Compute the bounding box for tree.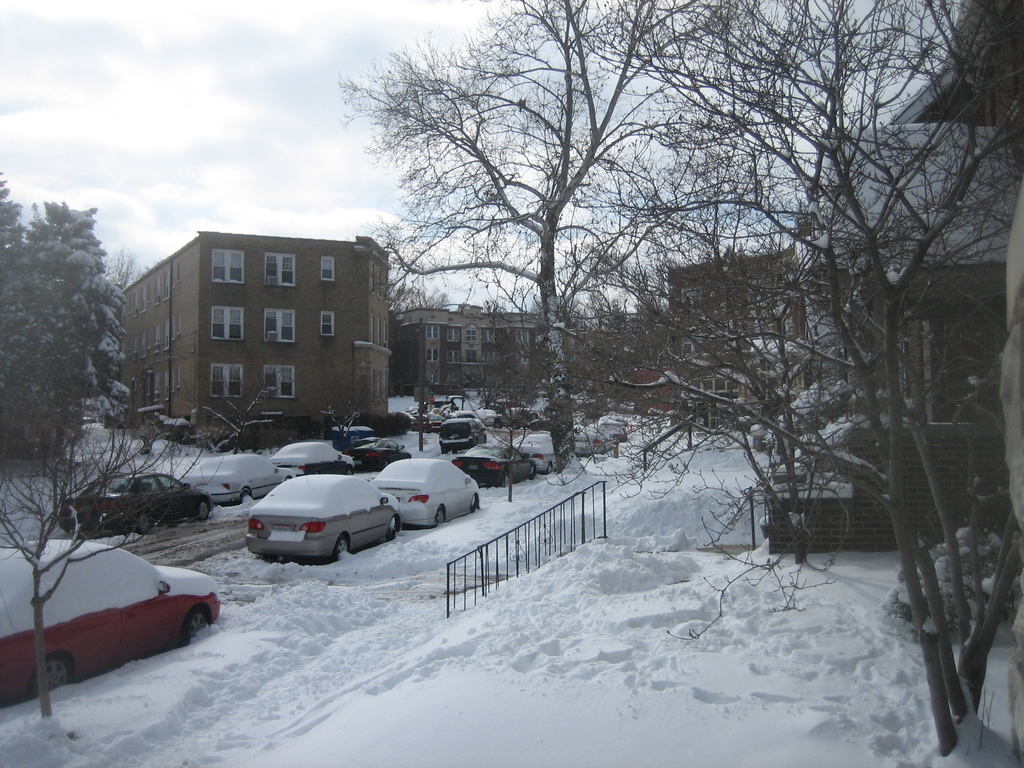
left=426, top=348, right=447, bottom=387.
